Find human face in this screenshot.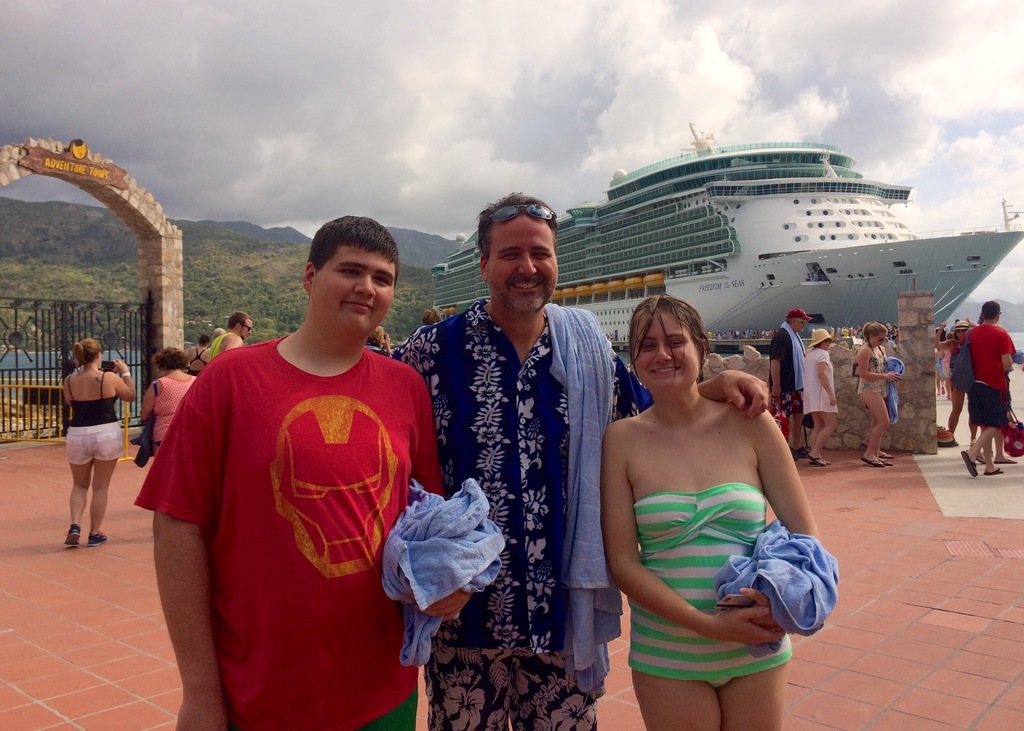
The bounding box for human face is [left=632, top=312, right=699, bottom=394].
